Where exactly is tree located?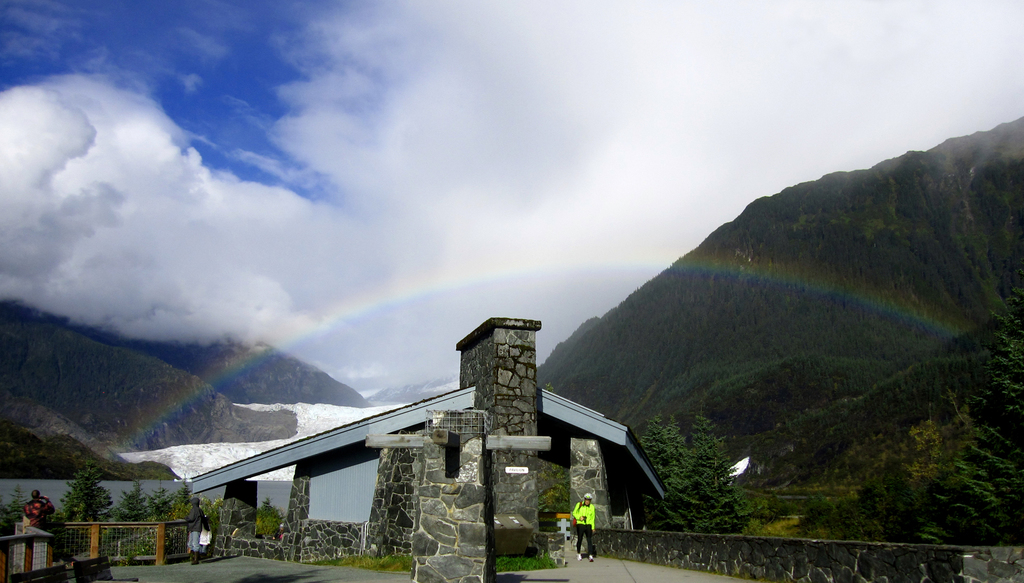
Its bounding box is region(909, 269, 1023, 543).
